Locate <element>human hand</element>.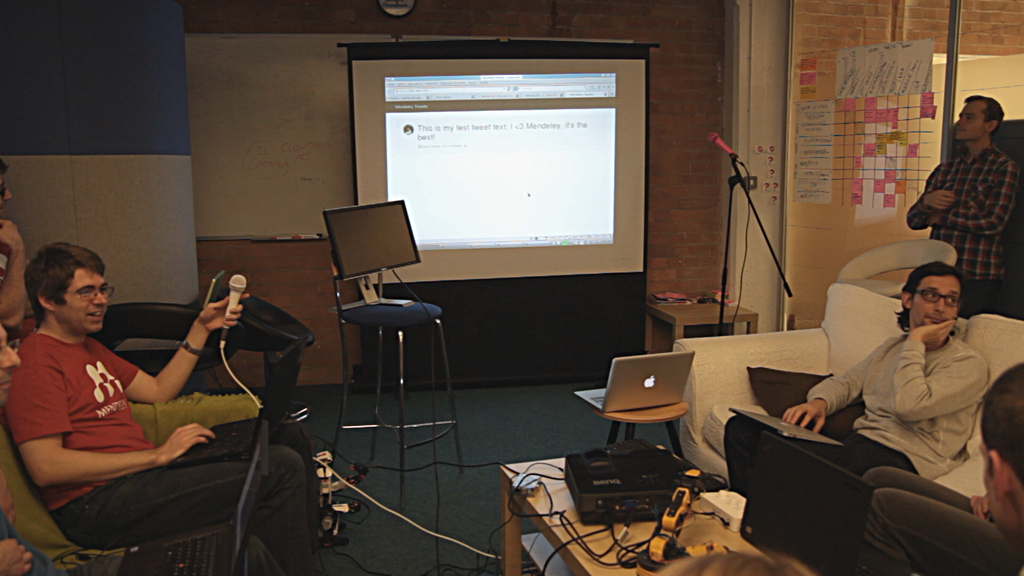
Bounding box: pyautogui.locateOnScreen(925, 190, 955, 214).
